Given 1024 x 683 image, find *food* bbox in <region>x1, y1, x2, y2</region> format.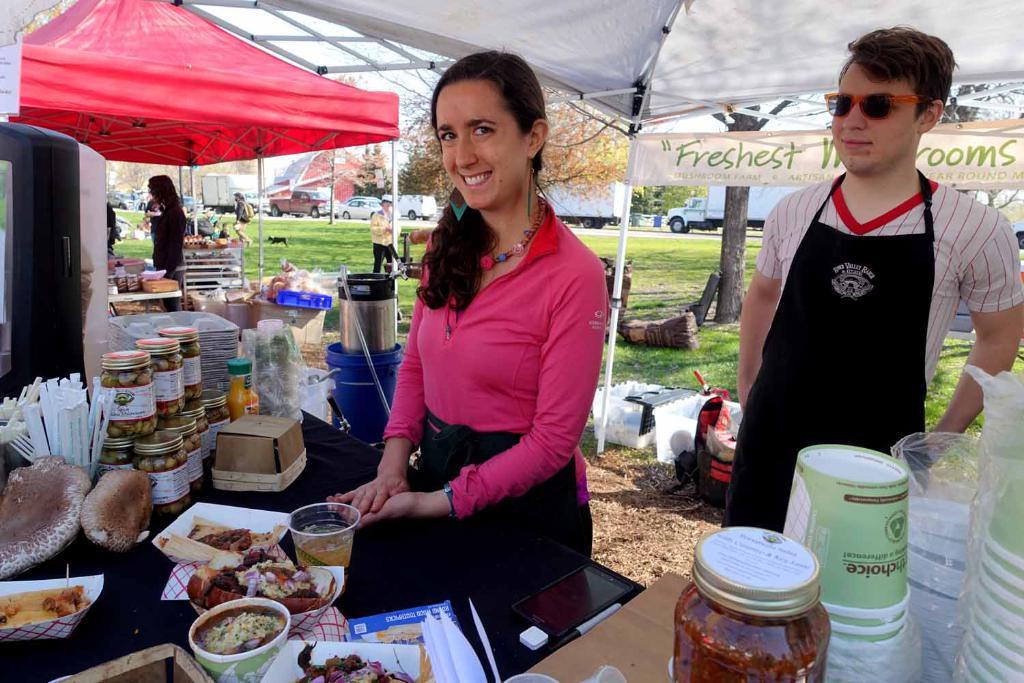
<region>194, 596, 284, 661</region>.
